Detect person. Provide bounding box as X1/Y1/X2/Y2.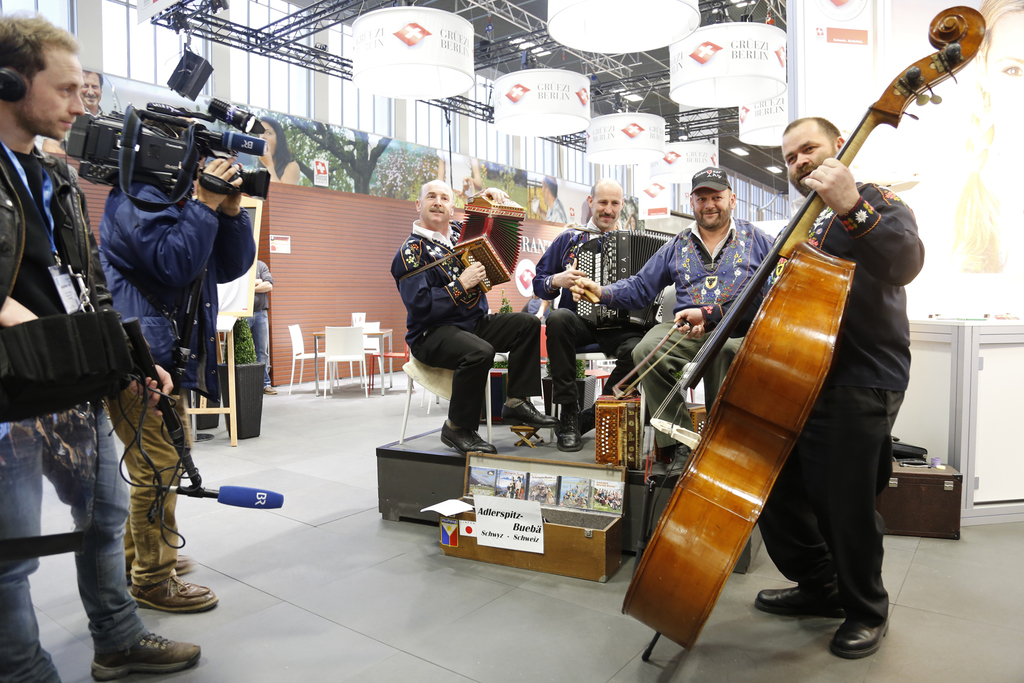
509/477/516/493.
